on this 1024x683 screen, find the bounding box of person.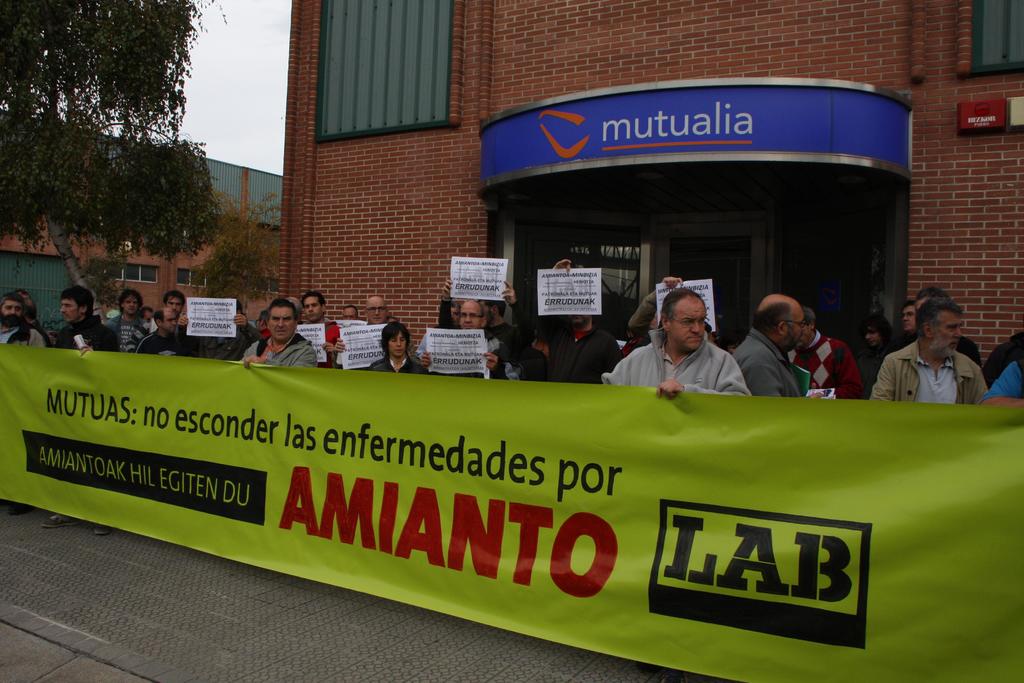
Bounding box: 183:298:255:350.
